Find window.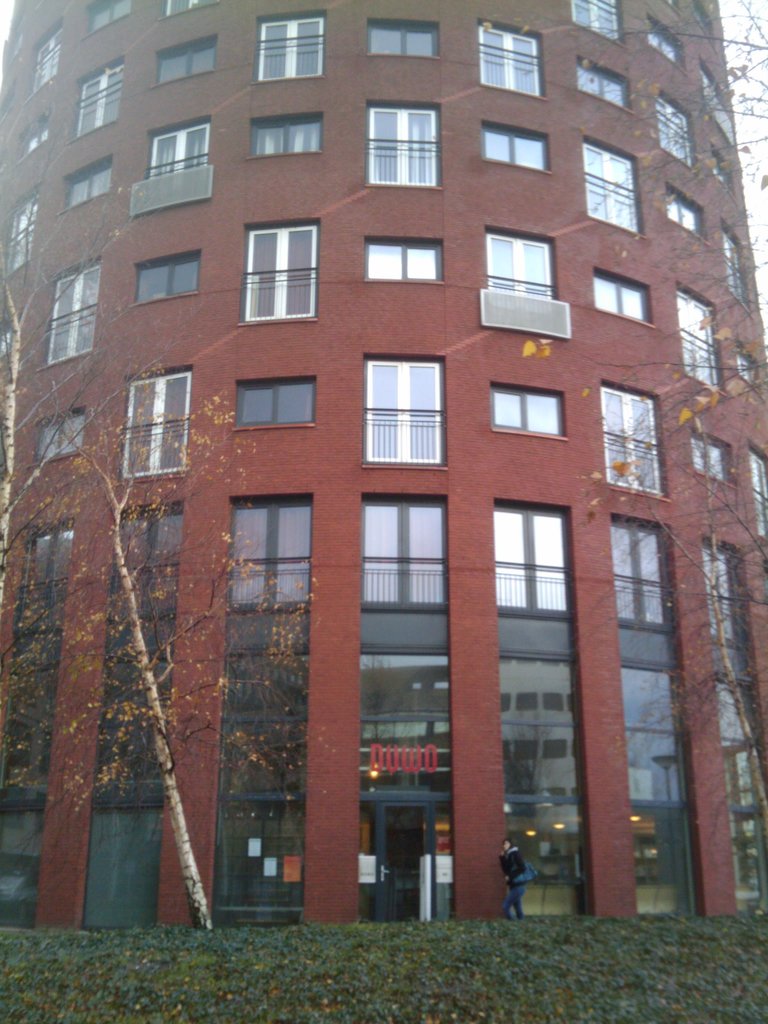
x1=614 y1=518 x2=667 y2=618.
